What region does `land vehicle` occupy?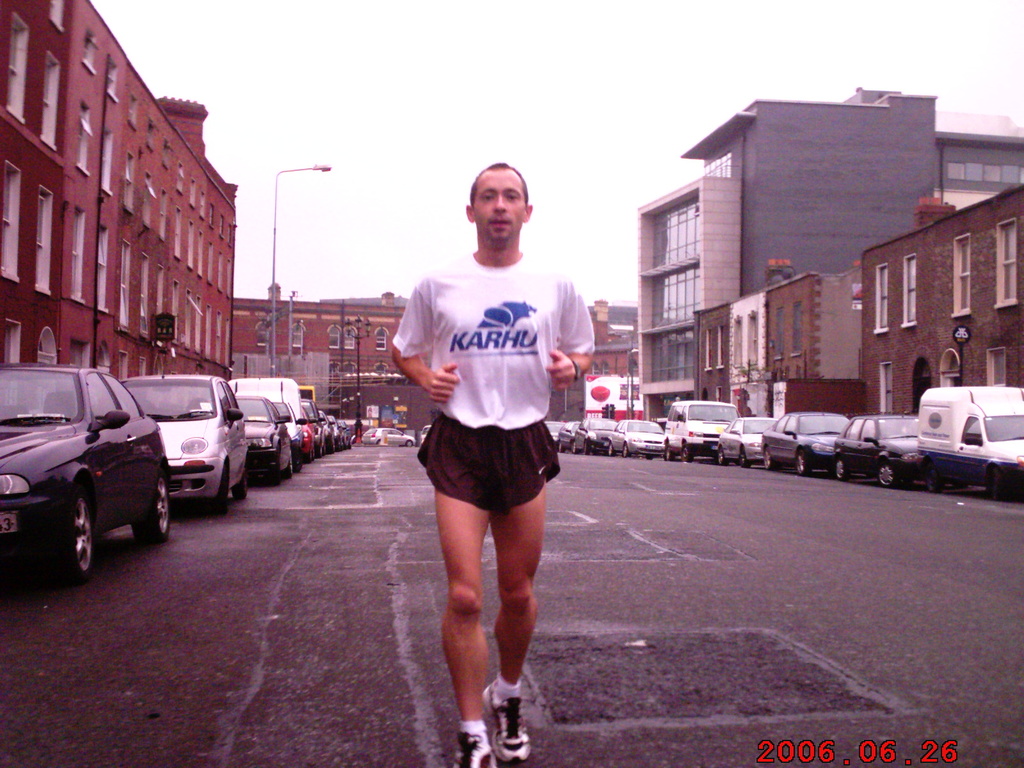
pyautogui.locateOnScreen(607, 419, 666, 458).
